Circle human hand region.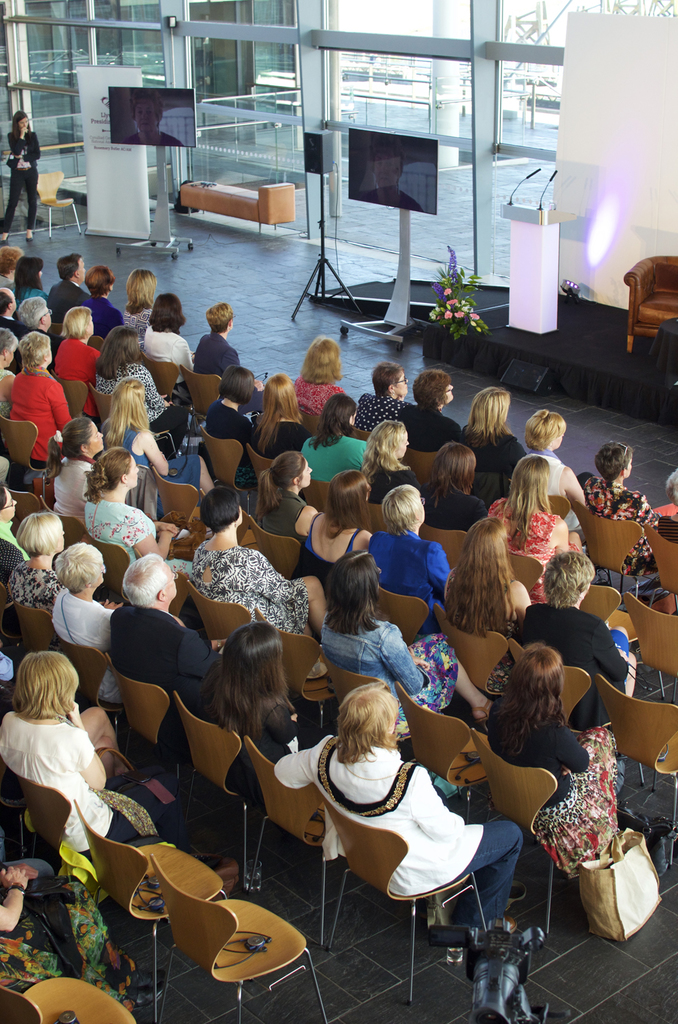
Region: <region>0, 865, 28, 890</region>.
